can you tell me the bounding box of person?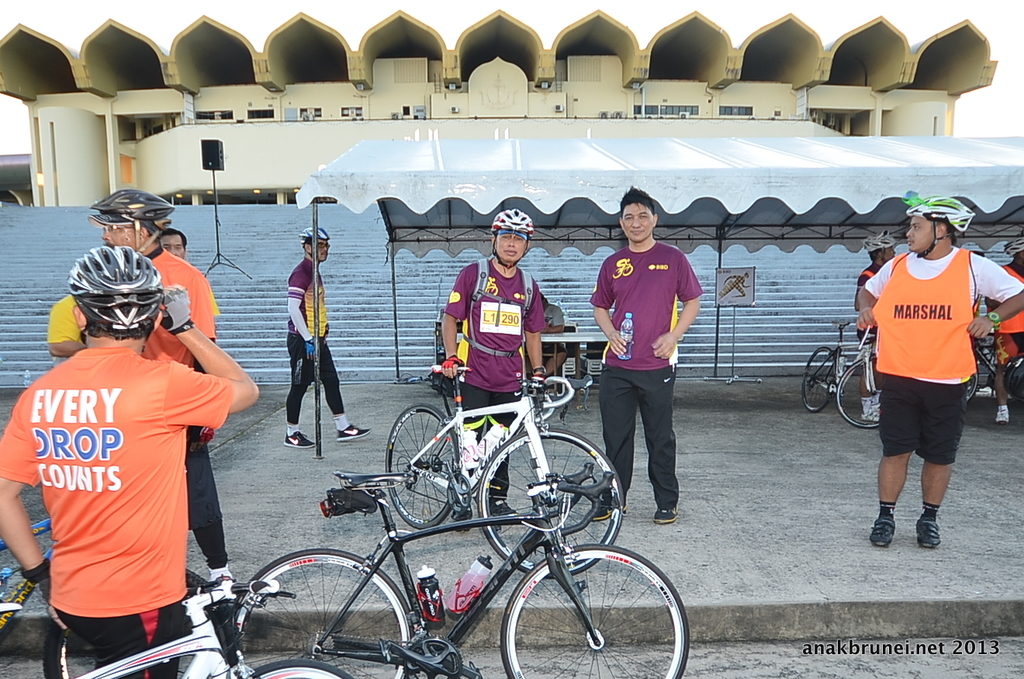
bbox(867, 180, 995, 561).
